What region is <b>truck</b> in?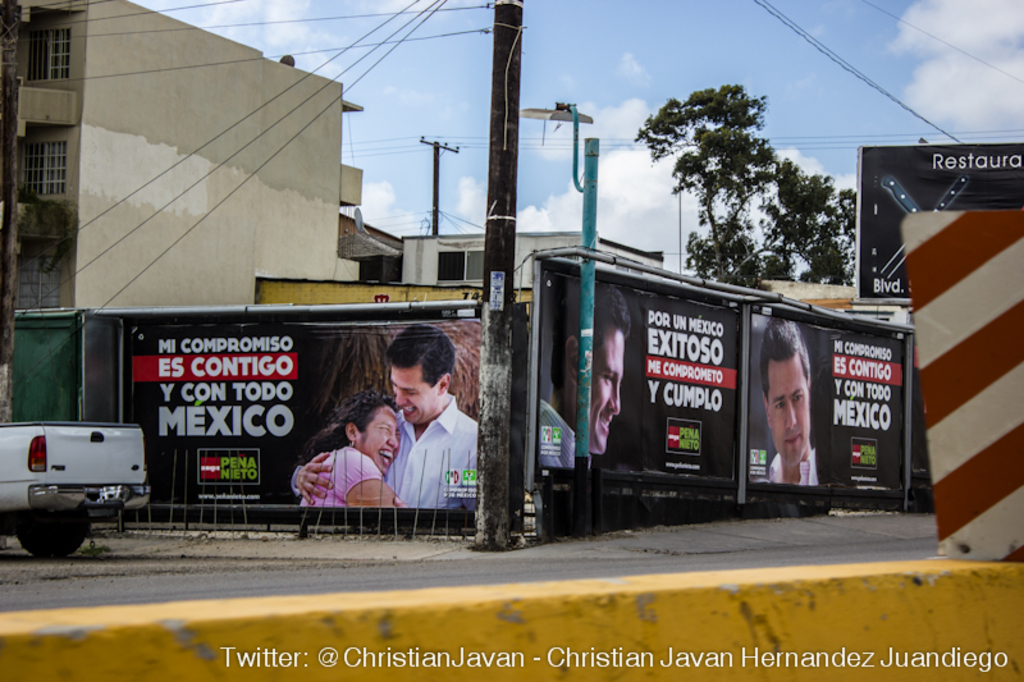
0, 416, 152, 557.
